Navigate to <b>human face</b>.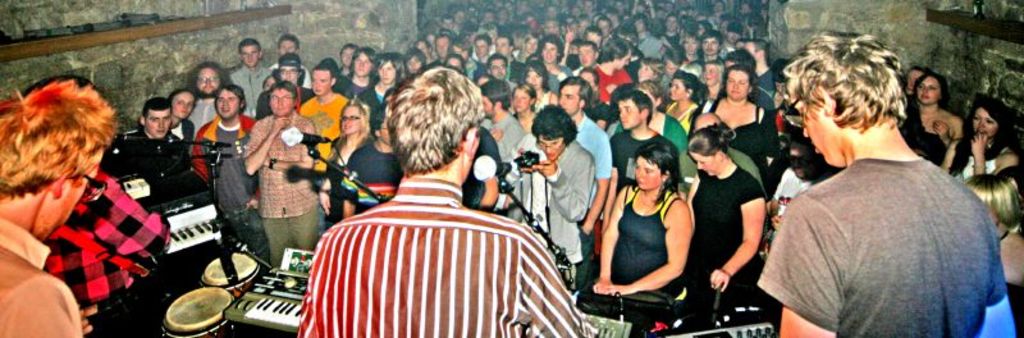
Navigation target: detection(480, 9, 494, 24).
